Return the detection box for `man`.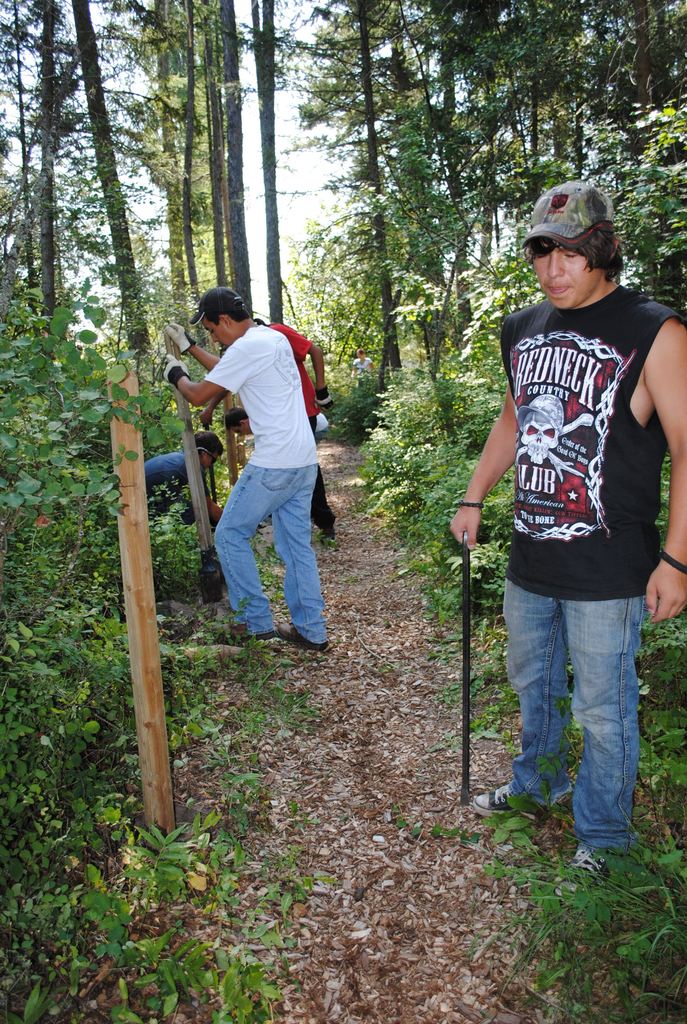
[left=139, top=431, right=229, bottom=515].
